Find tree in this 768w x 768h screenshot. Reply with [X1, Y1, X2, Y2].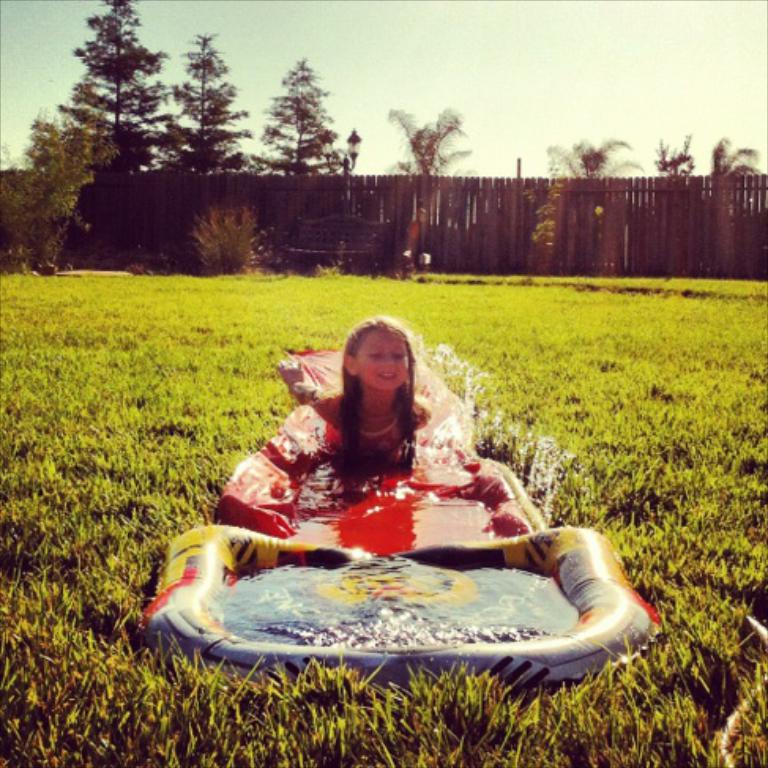
[161, 25, 257, 194].
